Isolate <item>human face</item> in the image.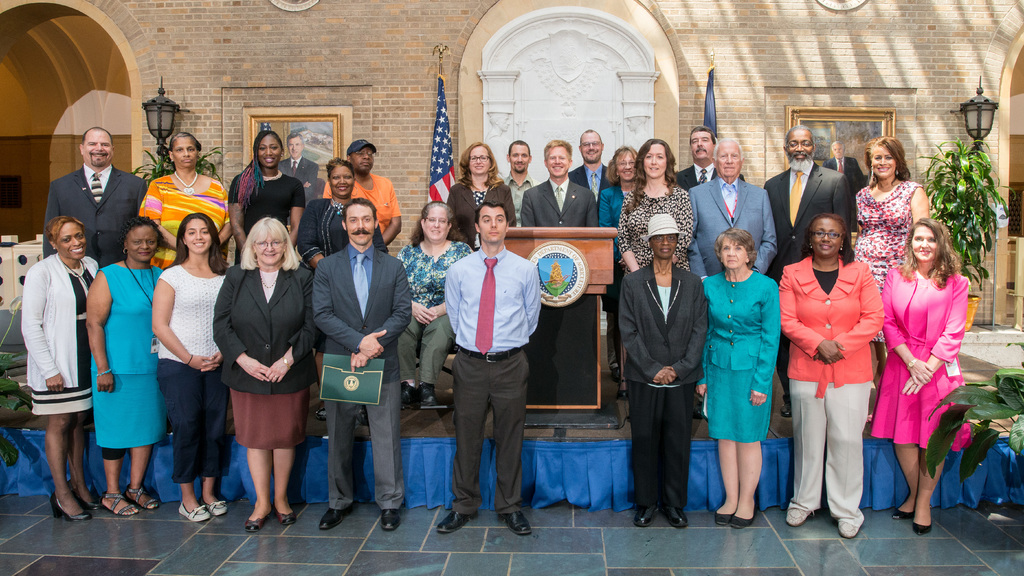
Isolated region: x1=911, y1=224, x2=938, y2=263.
